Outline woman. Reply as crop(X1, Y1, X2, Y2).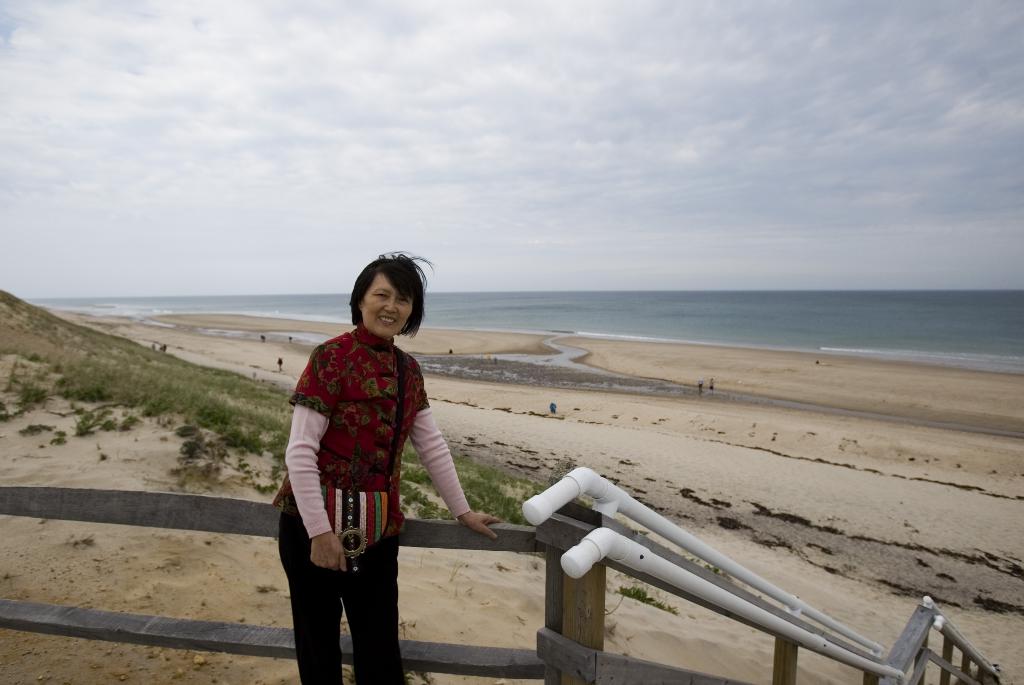
crop(280, 257, 443, 684).
